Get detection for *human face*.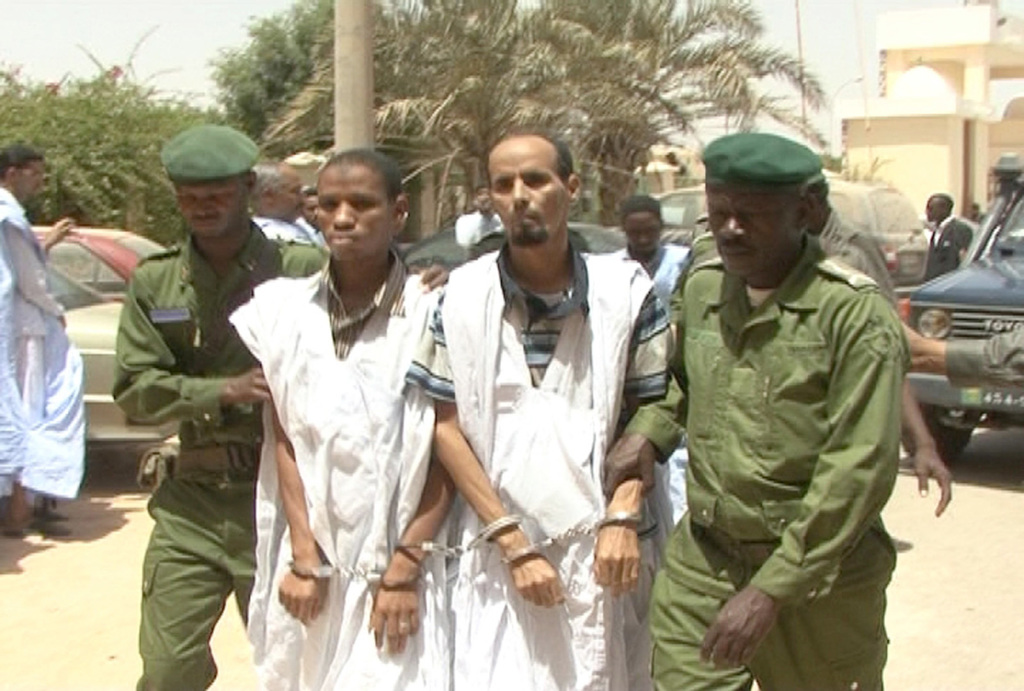
Detection: <box>622,207,667,262</box>.
